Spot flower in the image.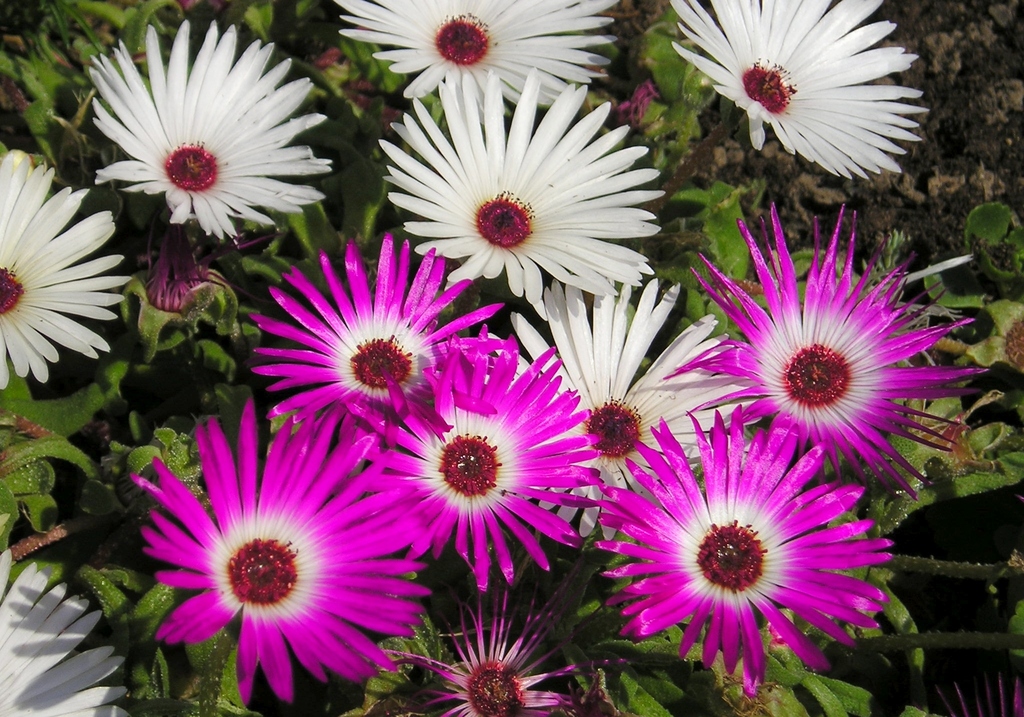
flower found at (367, 63, 675, 315).
